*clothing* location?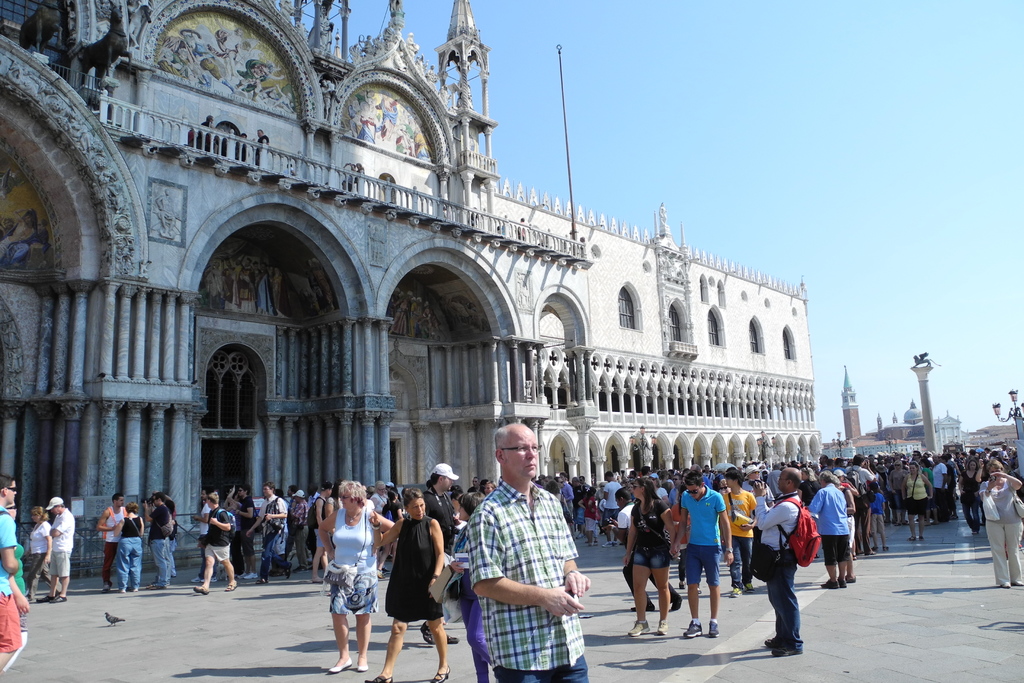
box=[383, 507, 441, 634]
